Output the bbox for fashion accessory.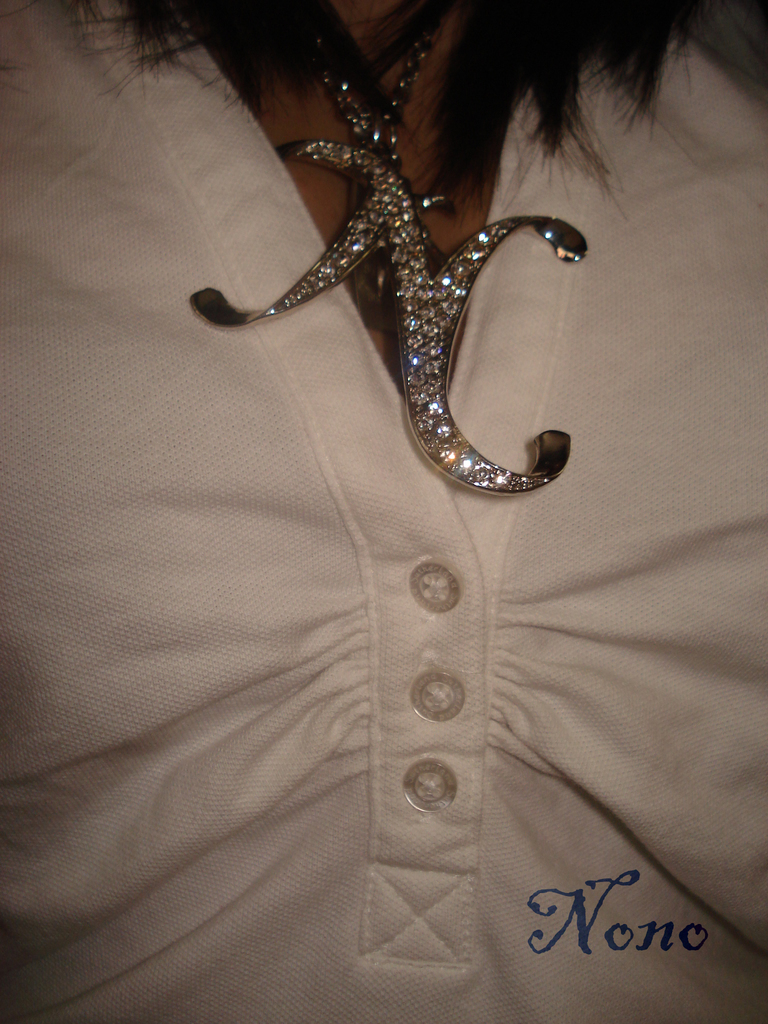
x1=188, y1=0, x2=588, y2=495.
